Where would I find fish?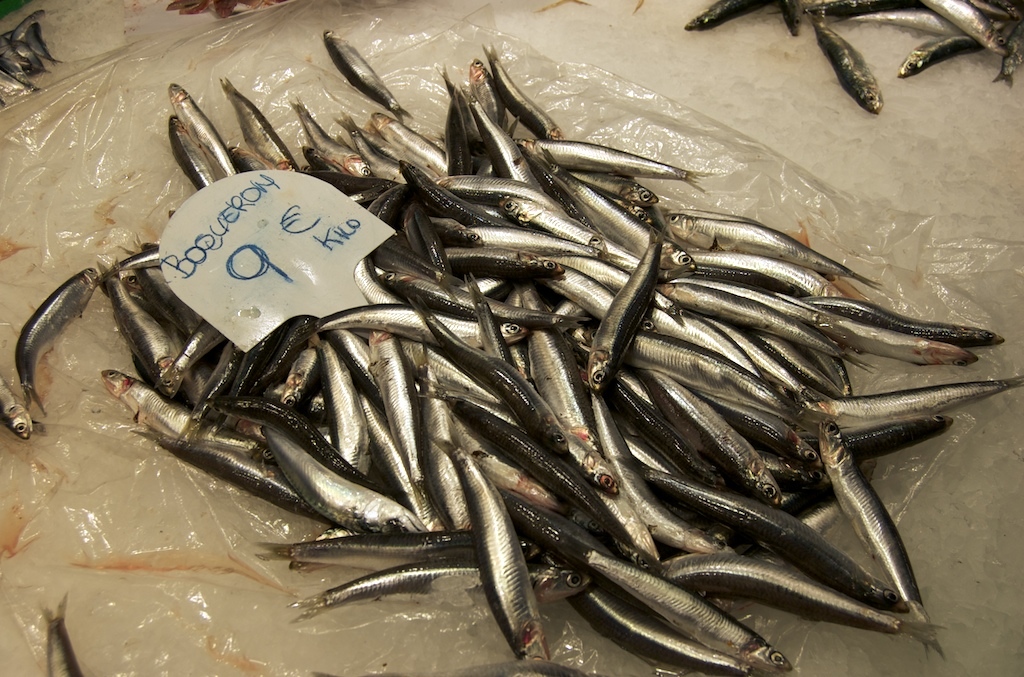
At 99,366,257,459.
